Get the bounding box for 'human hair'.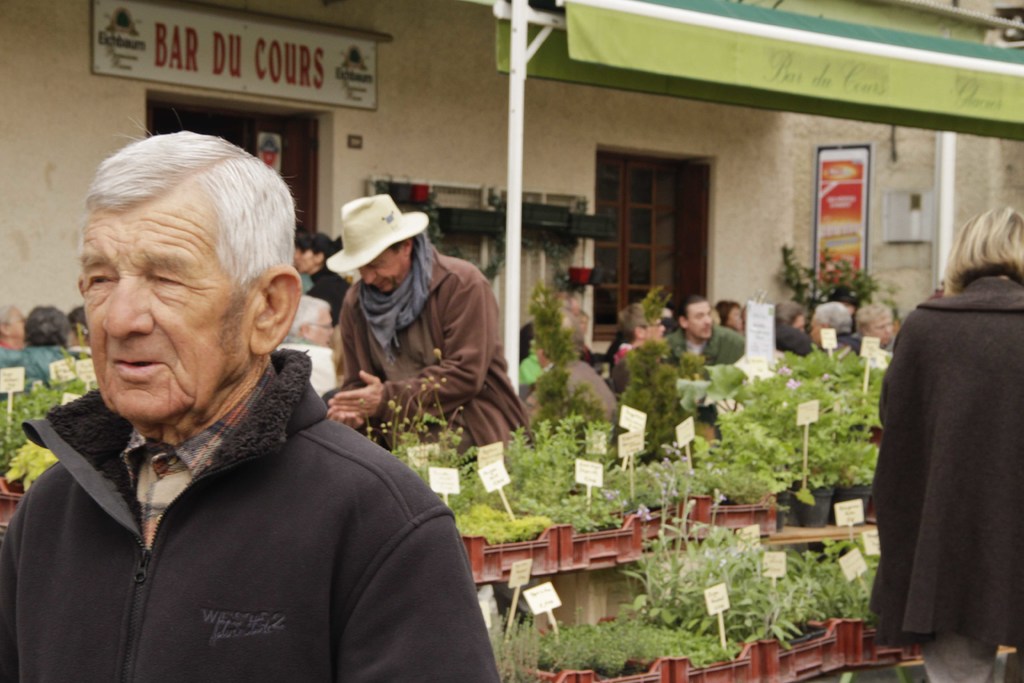
(left=813, top=296, right=846, bottom=331).
